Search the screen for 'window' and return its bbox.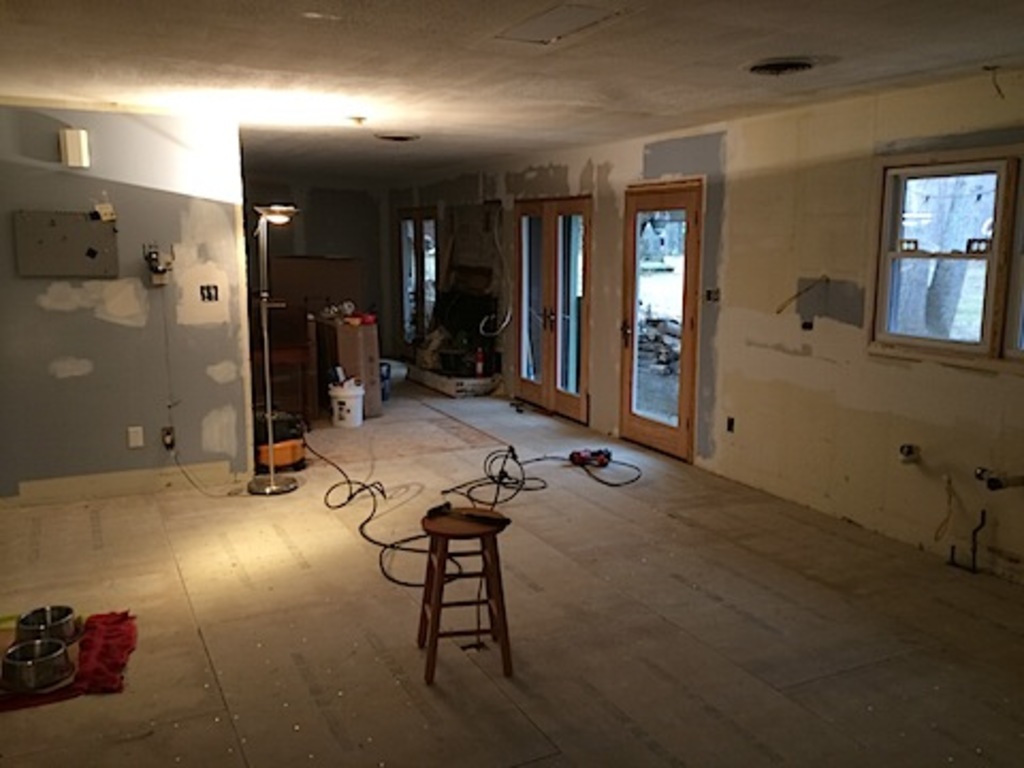
Found: <box>873,156,1022,380</box>.
